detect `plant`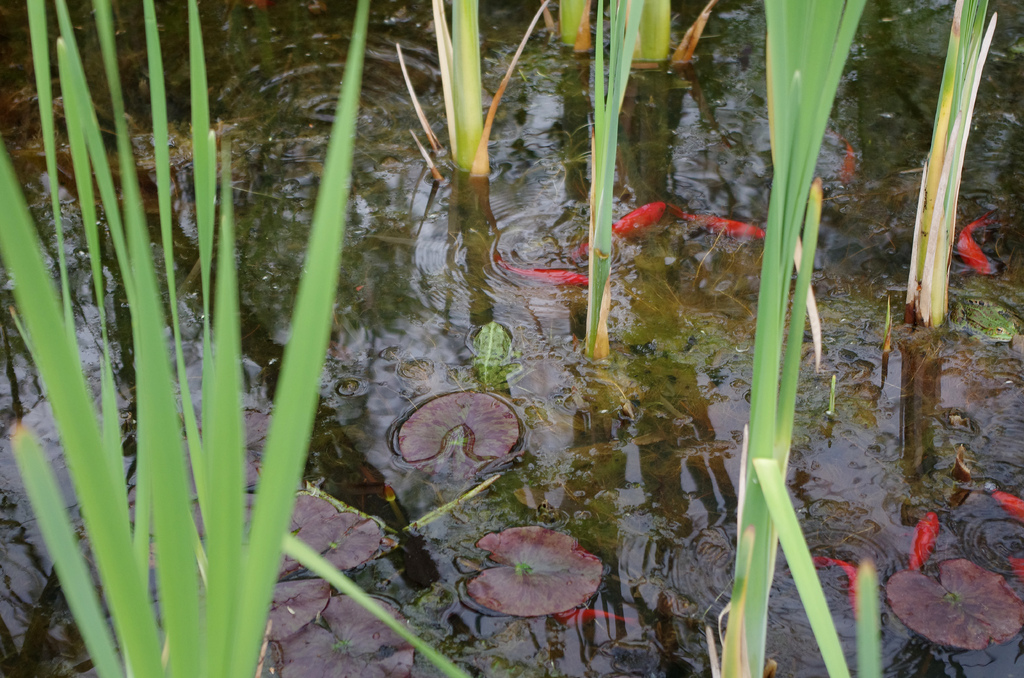
[x1=570, y1=0, x2=646, y2=367]
